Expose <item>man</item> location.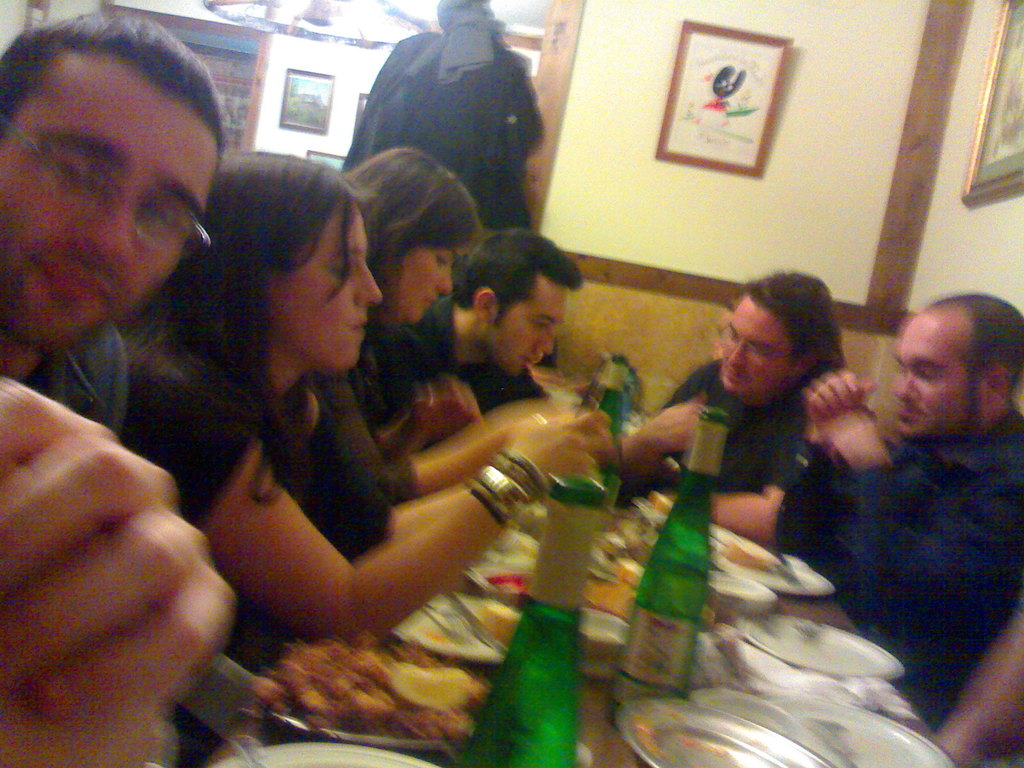
Exposed at (x1=0, y1=9, x2=236, y2=767).
